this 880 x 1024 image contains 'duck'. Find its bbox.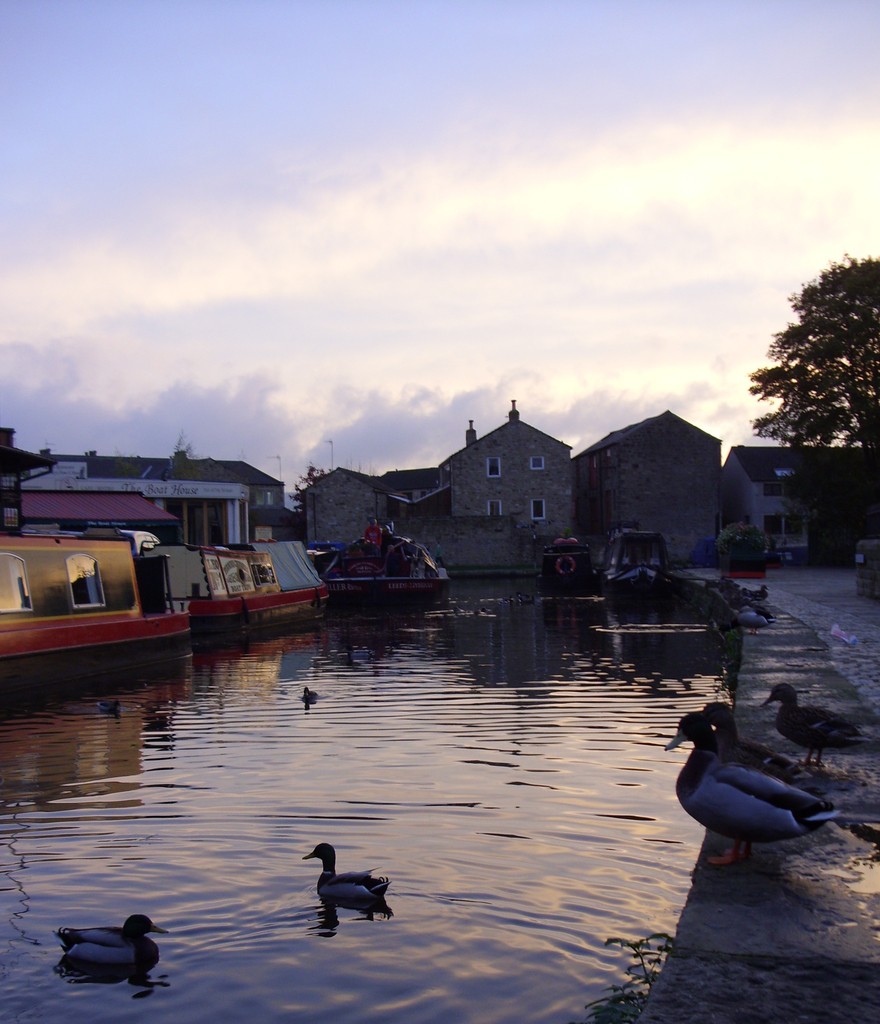
rect(59, 915, 174, 972).
